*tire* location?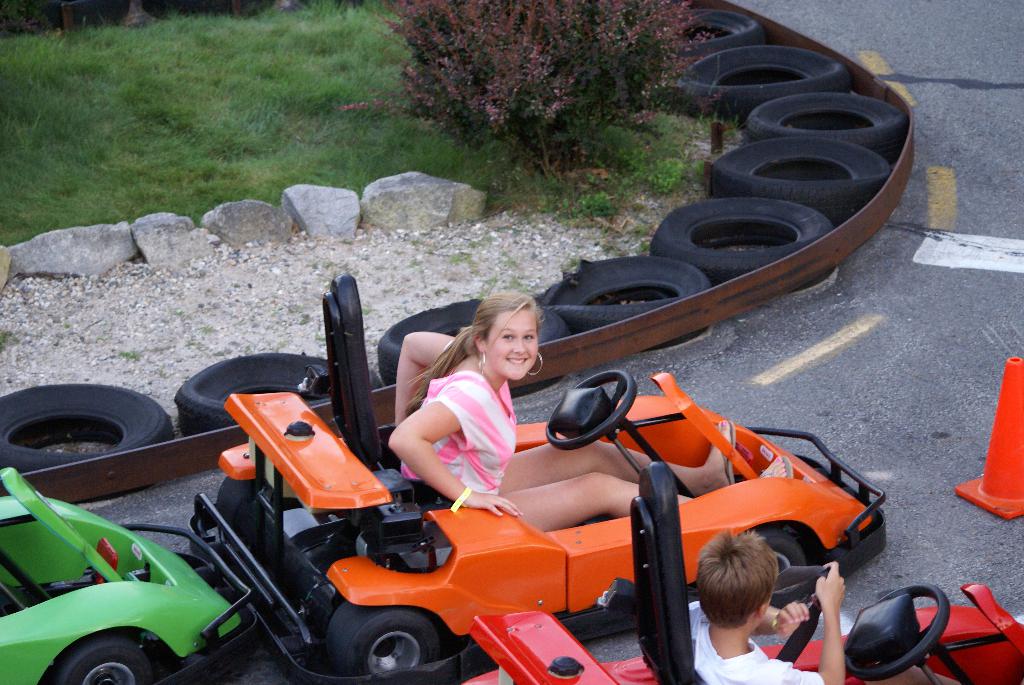
region(744, 521, 802, 576)
